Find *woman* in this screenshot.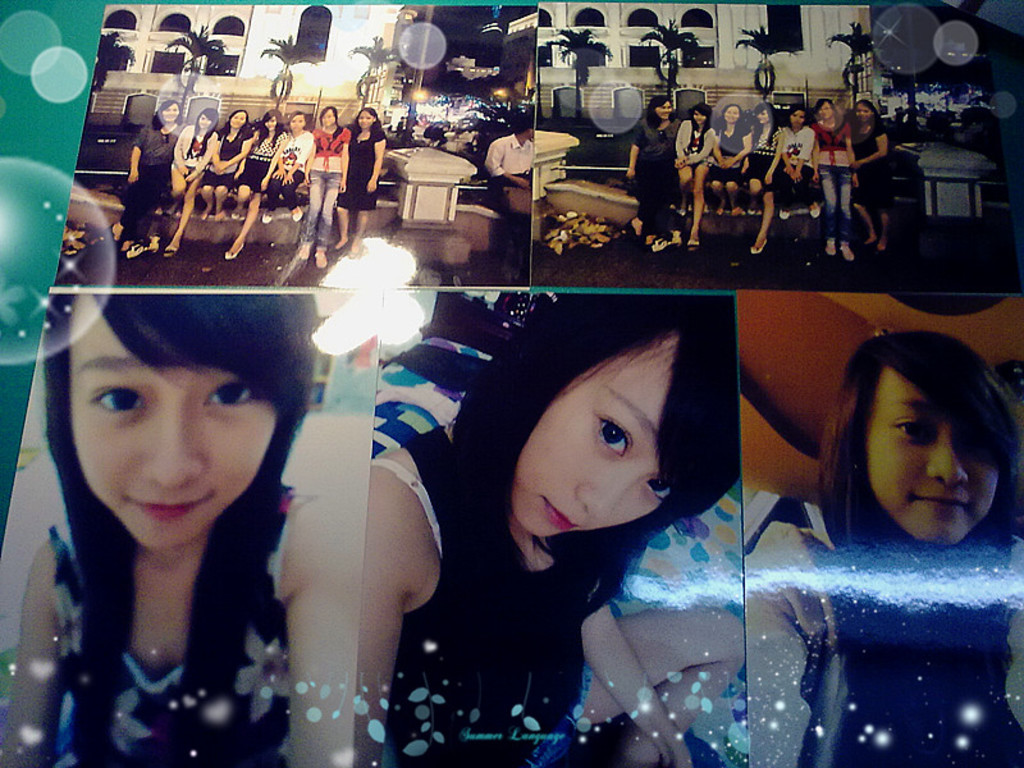
The bounding box for *woman* is bbox(746, 95, 788, 256).
